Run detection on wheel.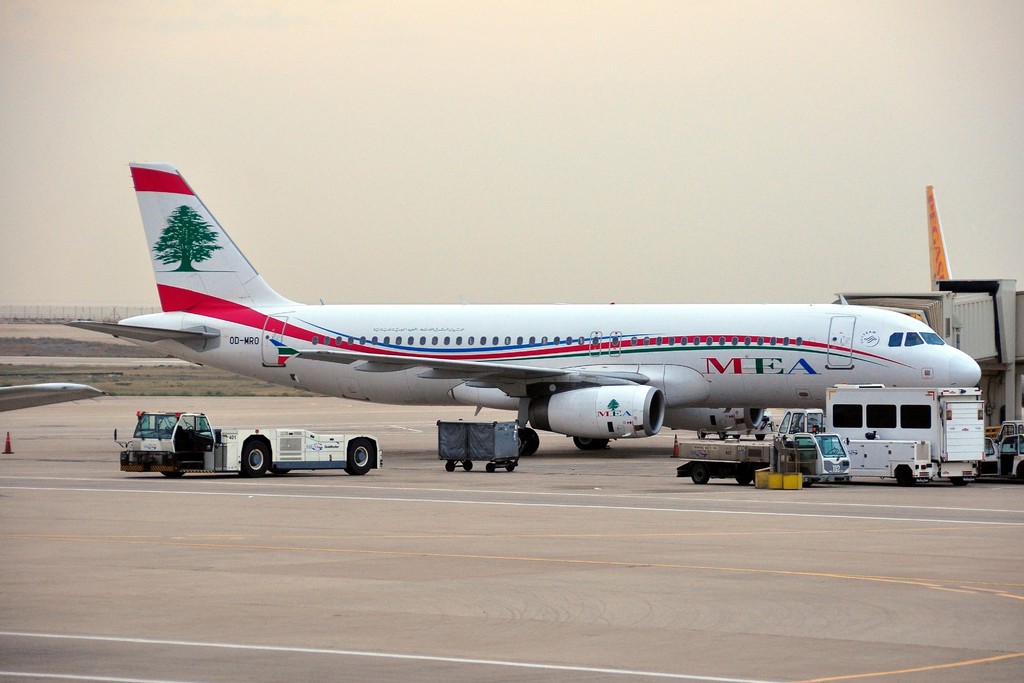
Result: bbox=(525, 428, 539, 455).
